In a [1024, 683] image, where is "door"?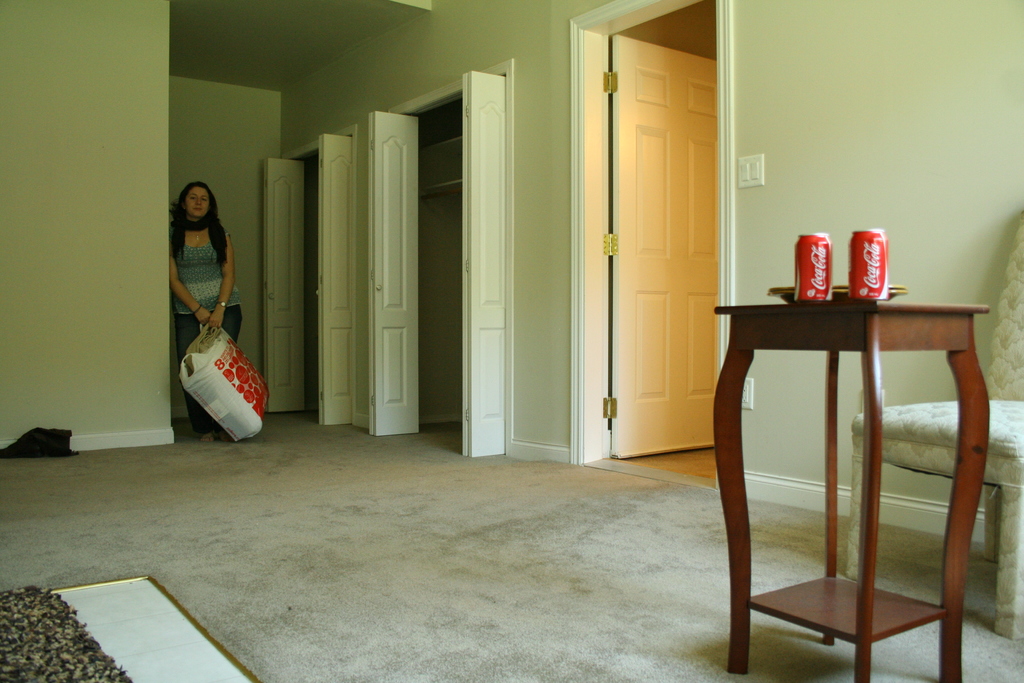
l=460, t=69, r=508, b=451.
